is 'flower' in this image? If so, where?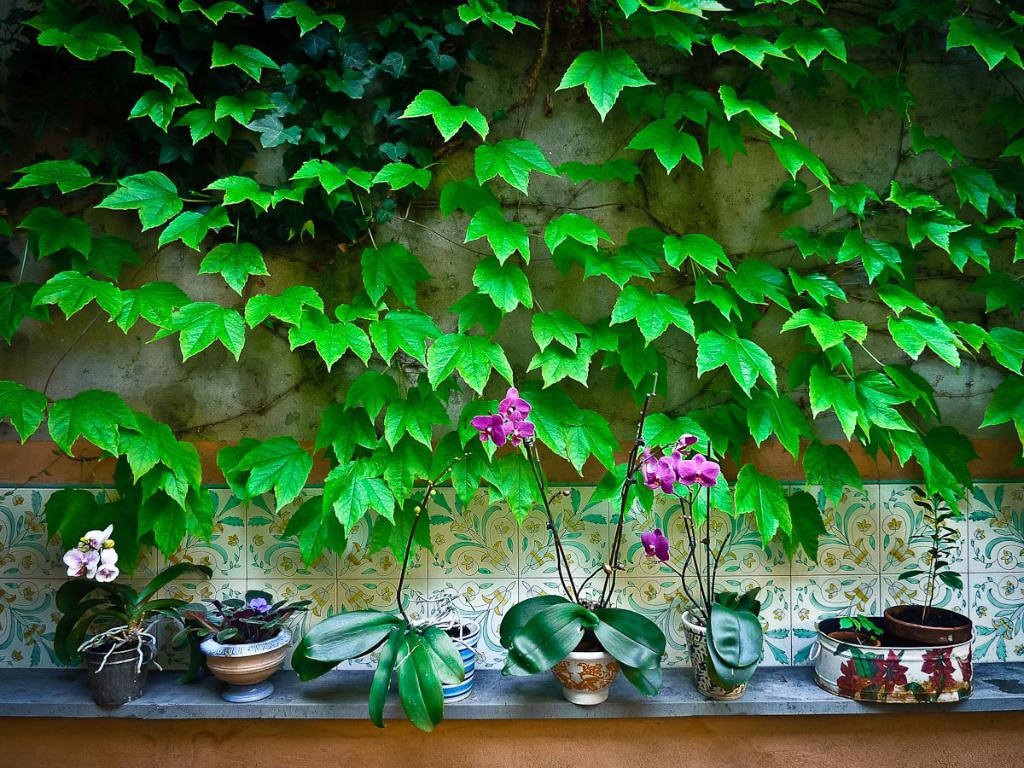
Yes, at left=643, top=451, right=675, bottom=492.
